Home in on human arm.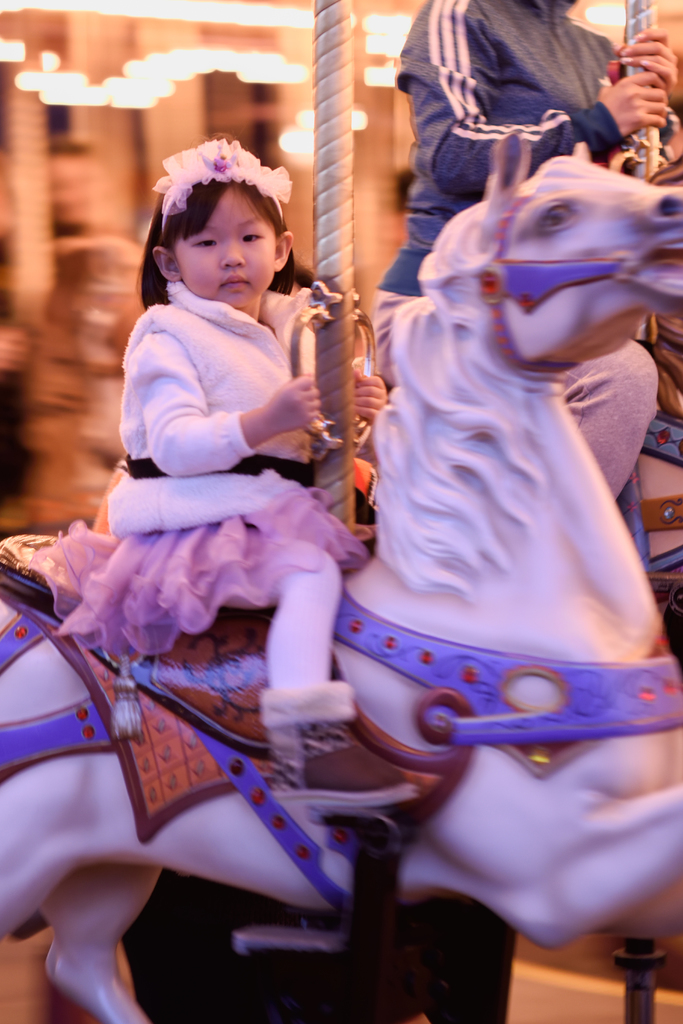
Homed in at rect(351, 366, 390, 436).
